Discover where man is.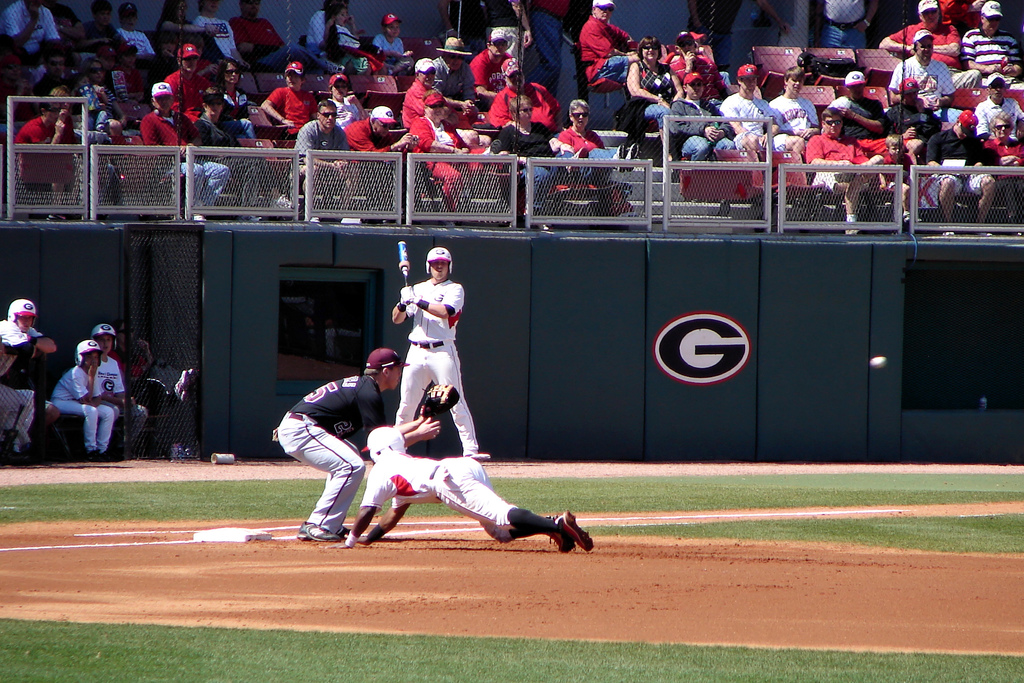
Discovered at (left=803, top=109, right=883, bottom=234).
